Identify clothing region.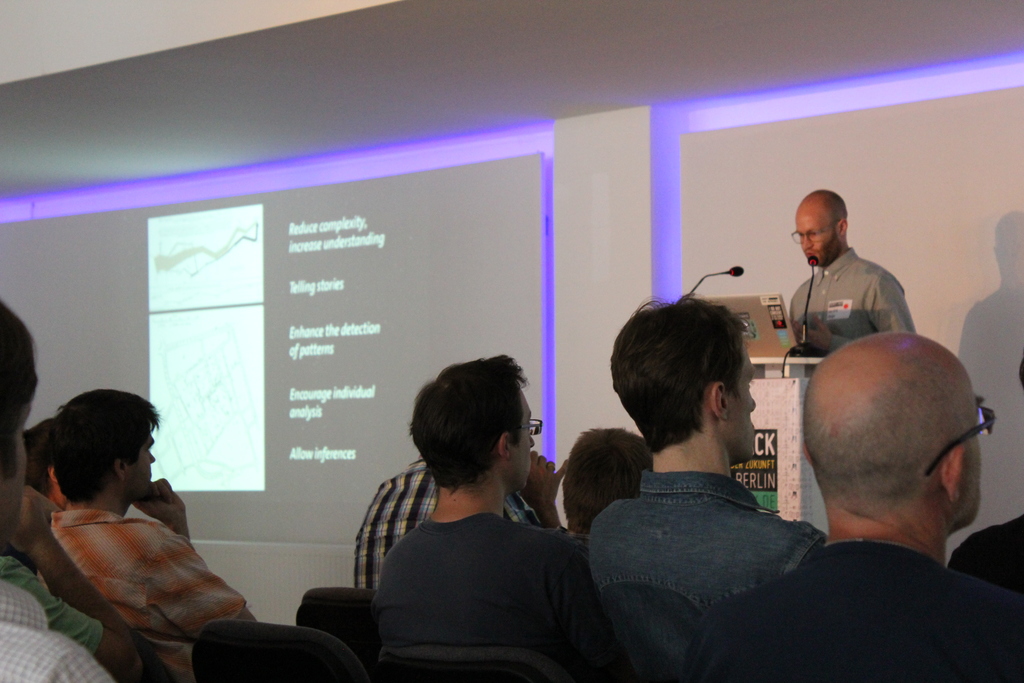
Region: {"left": 696, "top": 537, "right": 1023, "bottom": 682}.
